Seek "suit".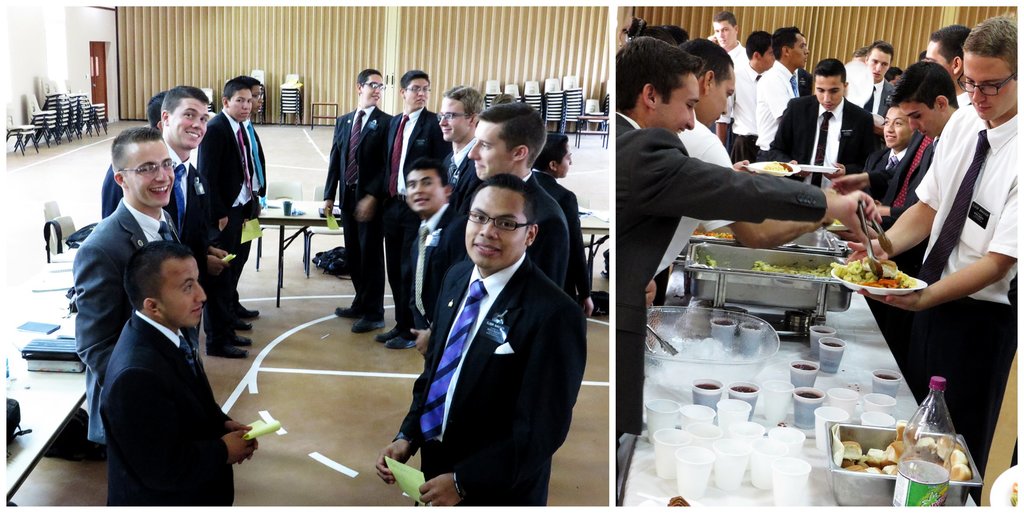
x1=94 y1=305 x2=237 y2=511.
